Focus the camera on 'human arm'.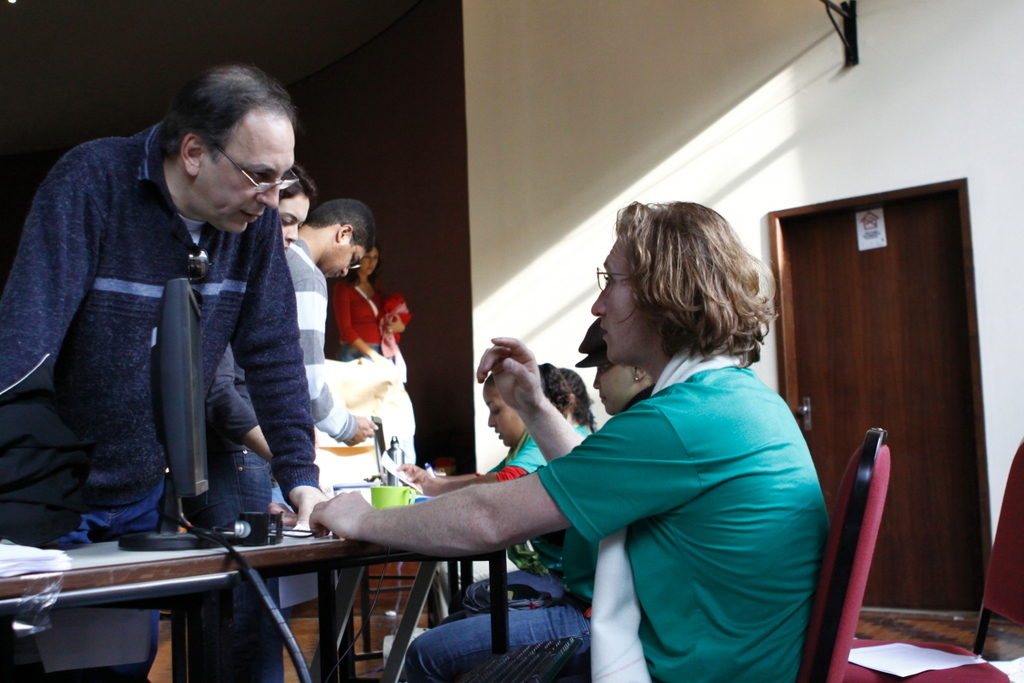
Focus region: rect(469, 327, 610, 500).
